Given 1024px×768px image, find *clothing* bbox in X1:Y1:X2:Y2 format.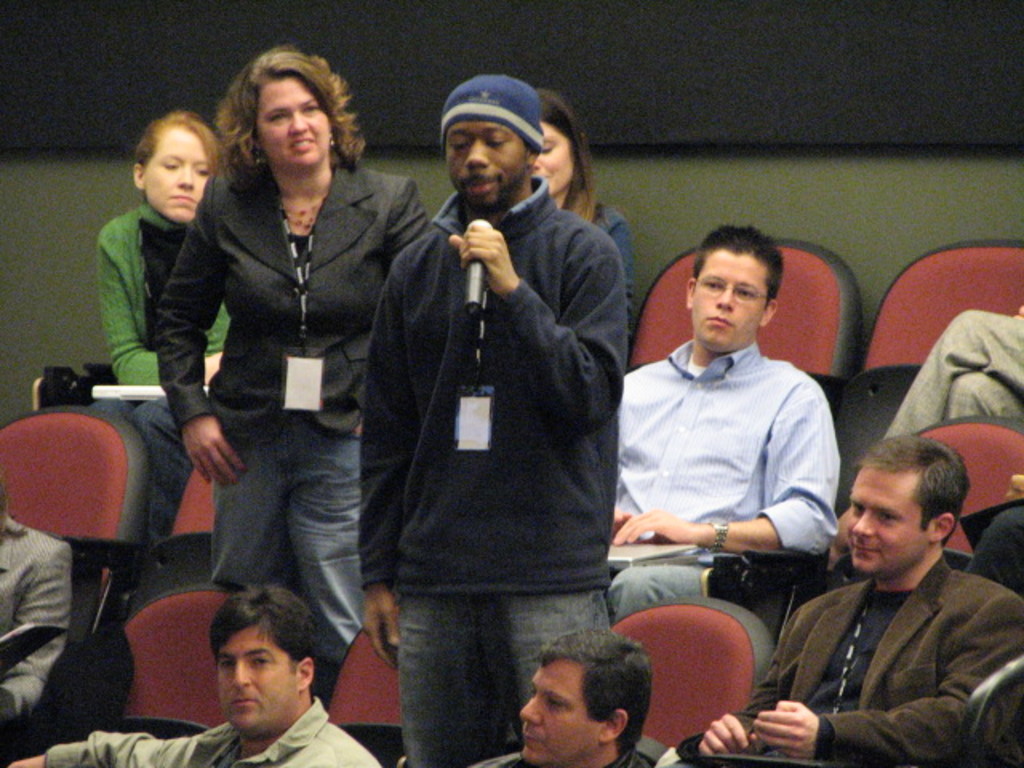
0:518:75:730.
